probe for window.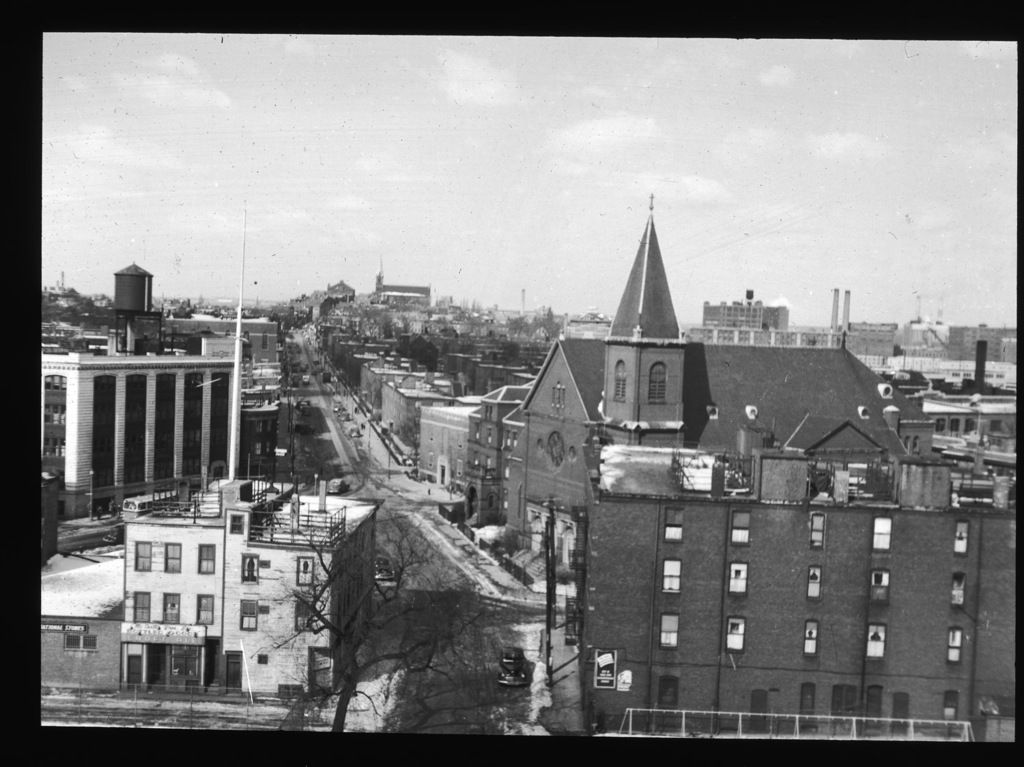
Probe result: bbox=(946, 685, 958, 722).
